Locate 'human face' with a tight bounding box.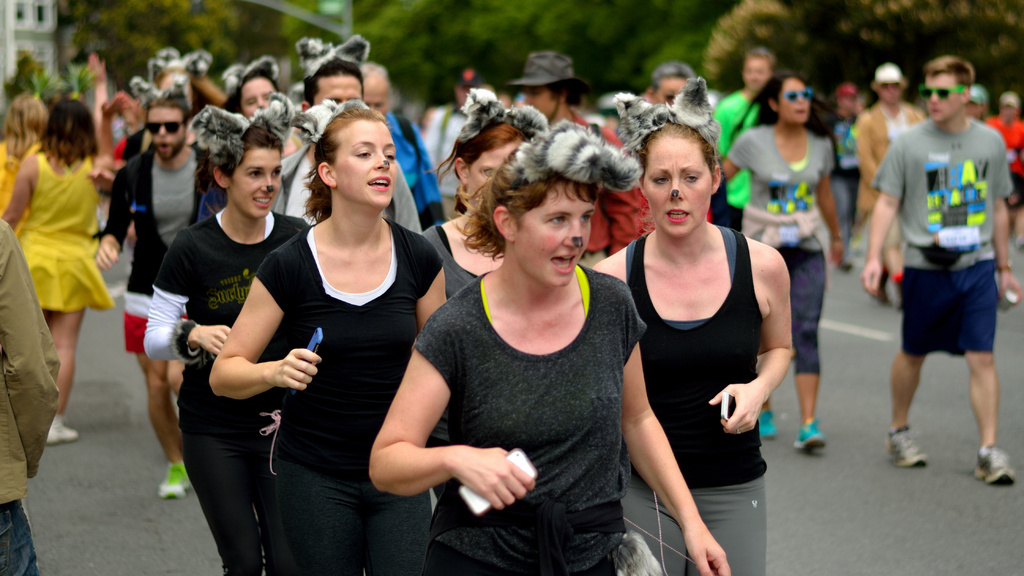
box=[524, 86, 556, 118].
